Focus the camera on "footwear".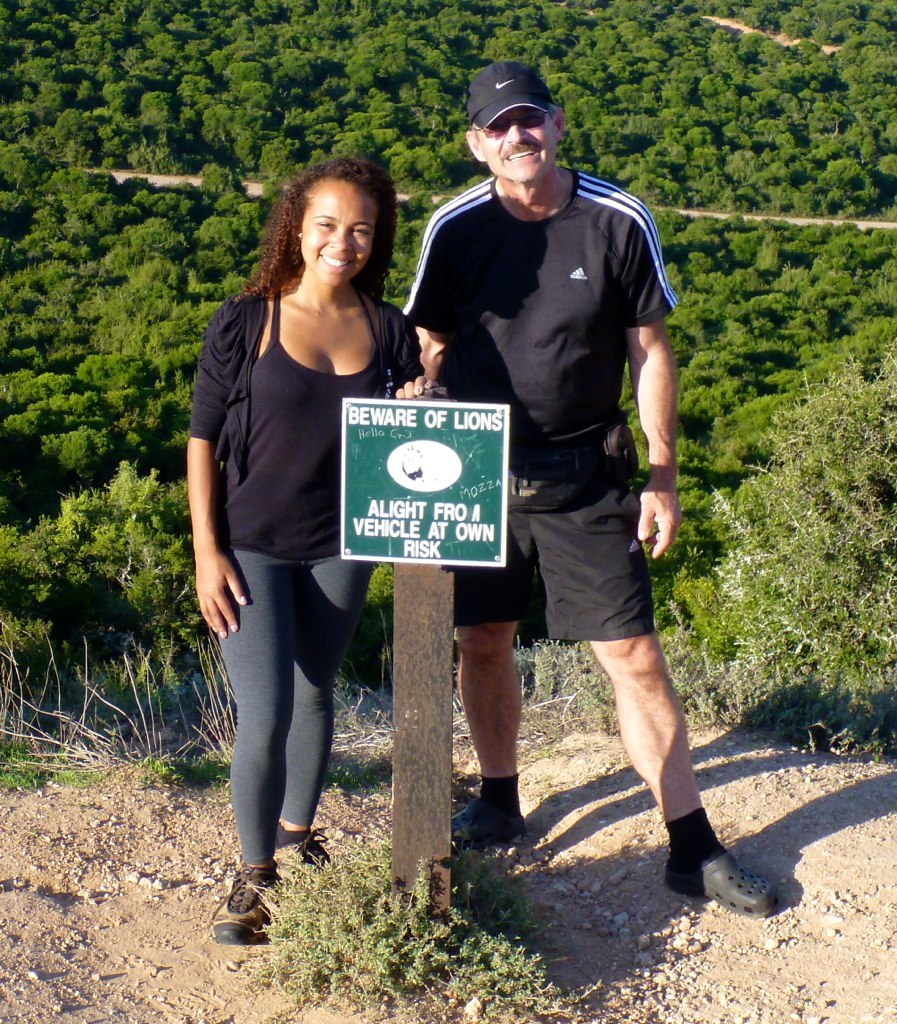
Focus region: 205,861,290,948.
